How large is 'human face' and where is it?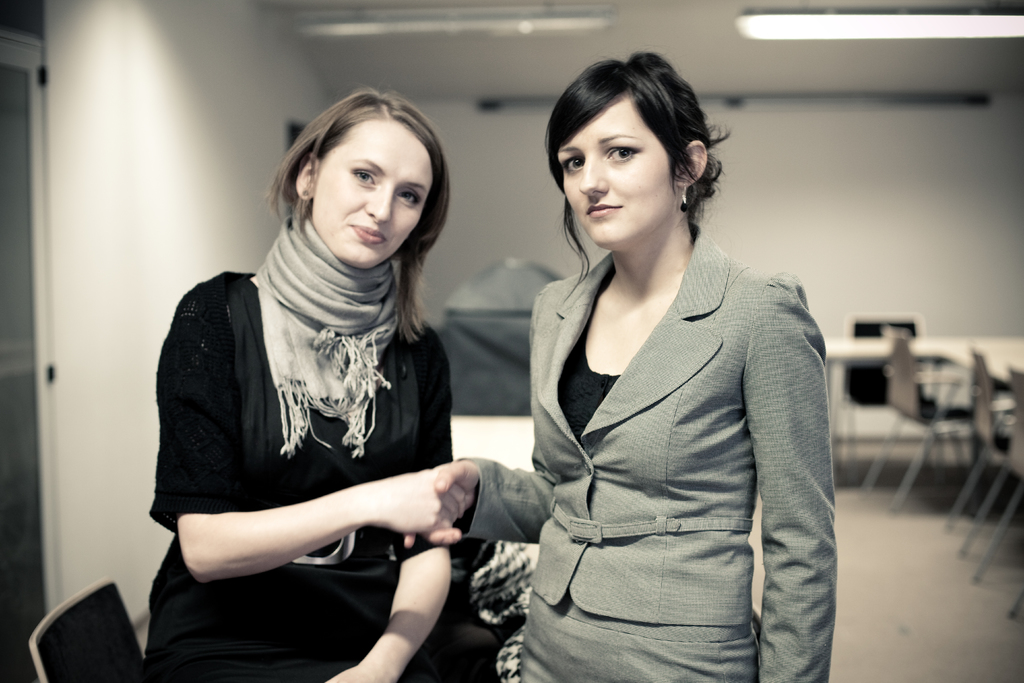
Bounding box: 312, 122, 434, 268.
